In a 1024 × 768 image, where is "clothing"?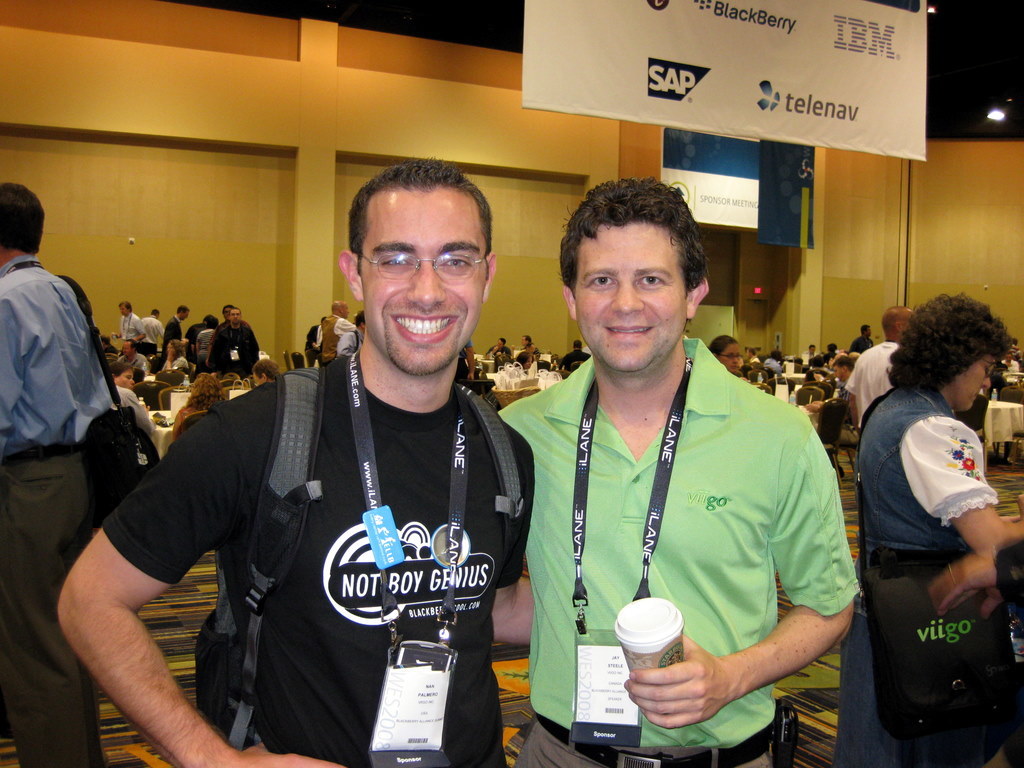
BBox(169, 404, 206, 439).
